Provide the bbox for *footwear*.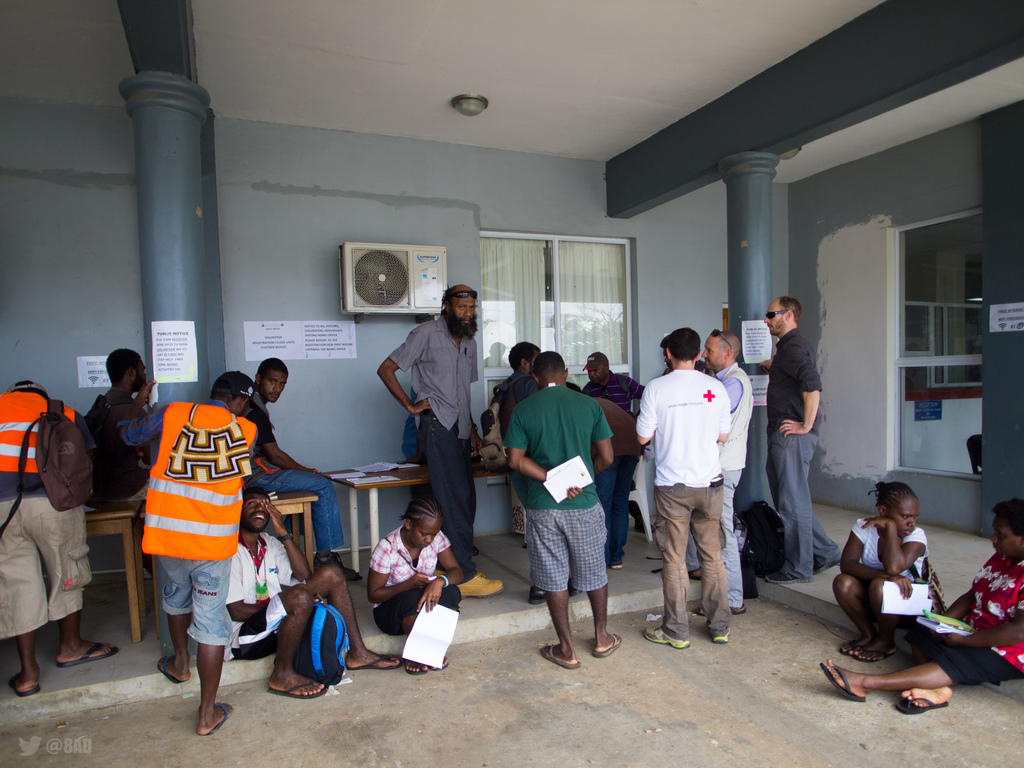
Rect(719, 600, 751, 619).
